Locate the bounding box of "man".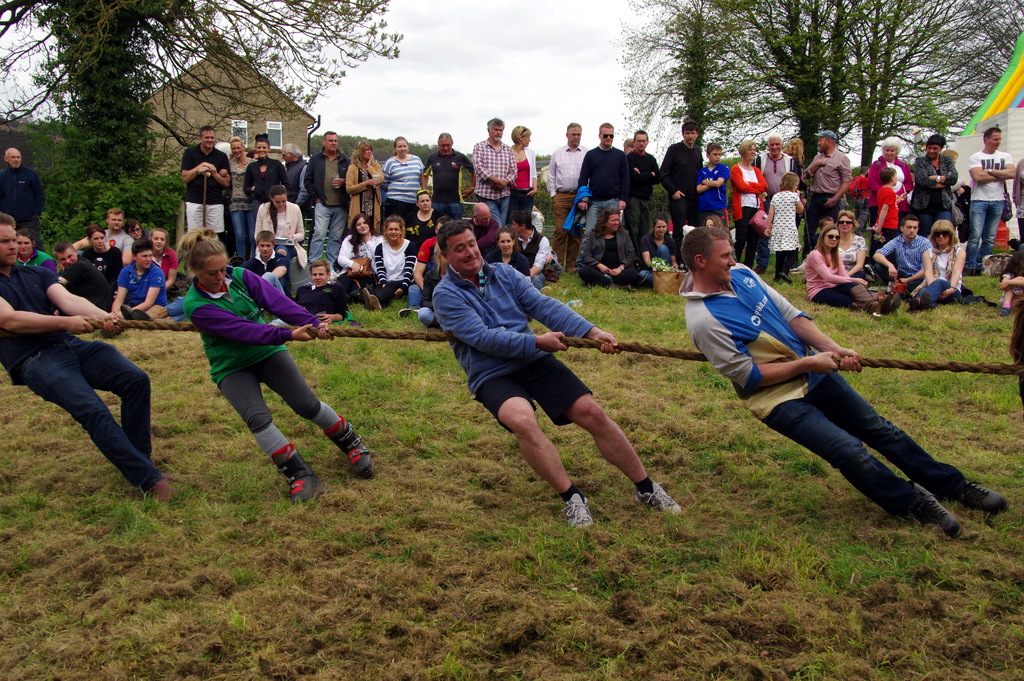
Bounding box: crop(870, 215, 932, 294).
